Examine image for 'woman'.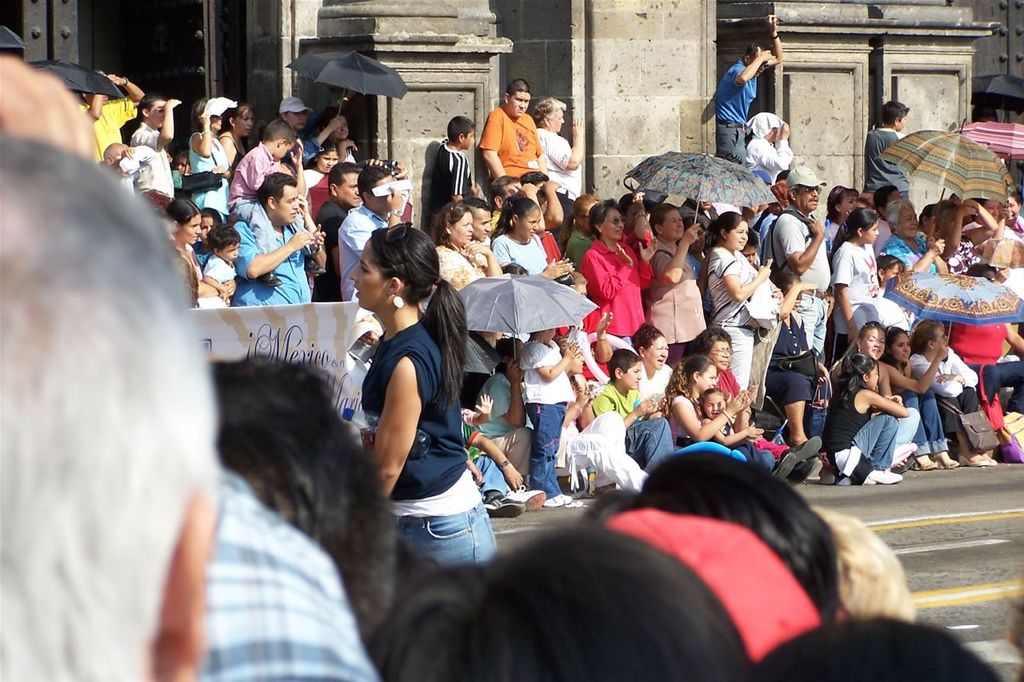
Examination result: 931/194/994/276.
